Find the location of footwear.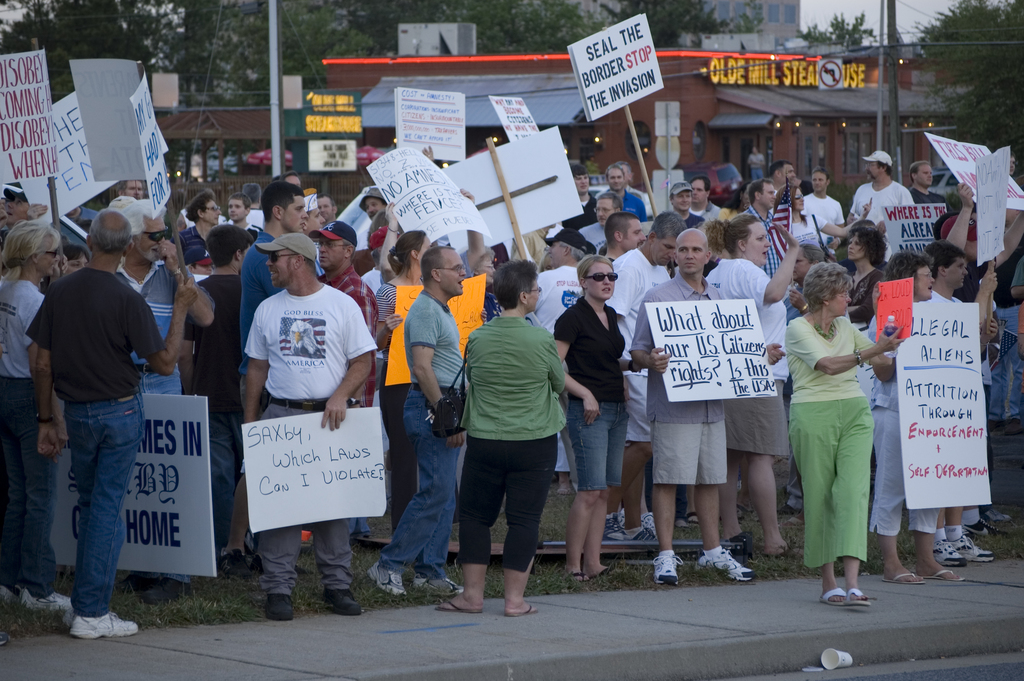
Location: locate(820, 586, 847, 608).
